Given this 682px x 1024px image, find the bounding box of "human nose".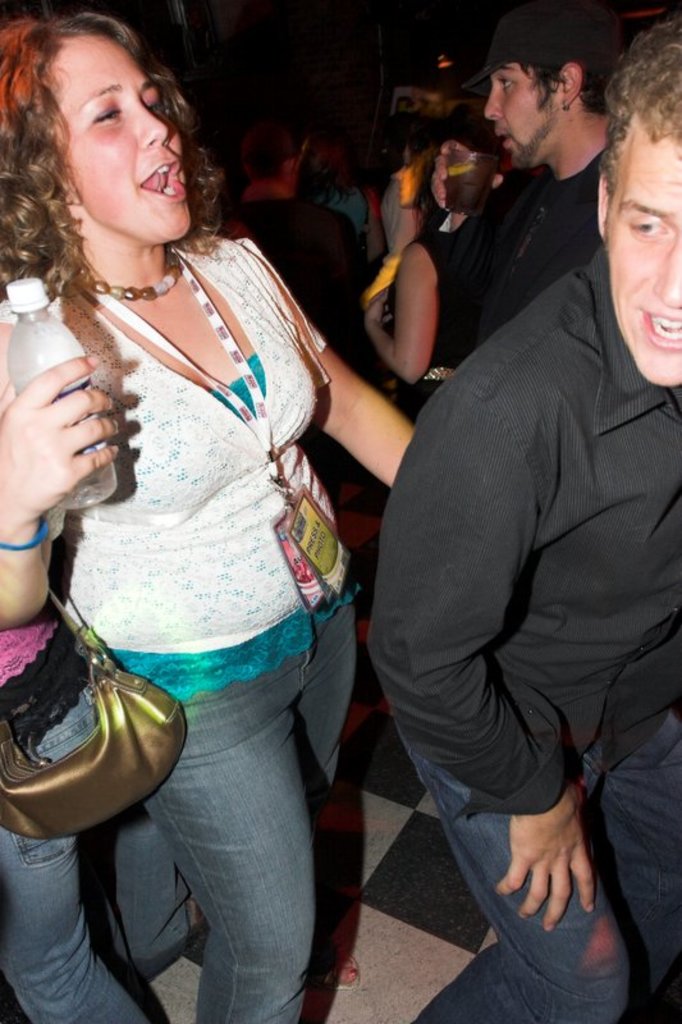
[141,105,164,146].
